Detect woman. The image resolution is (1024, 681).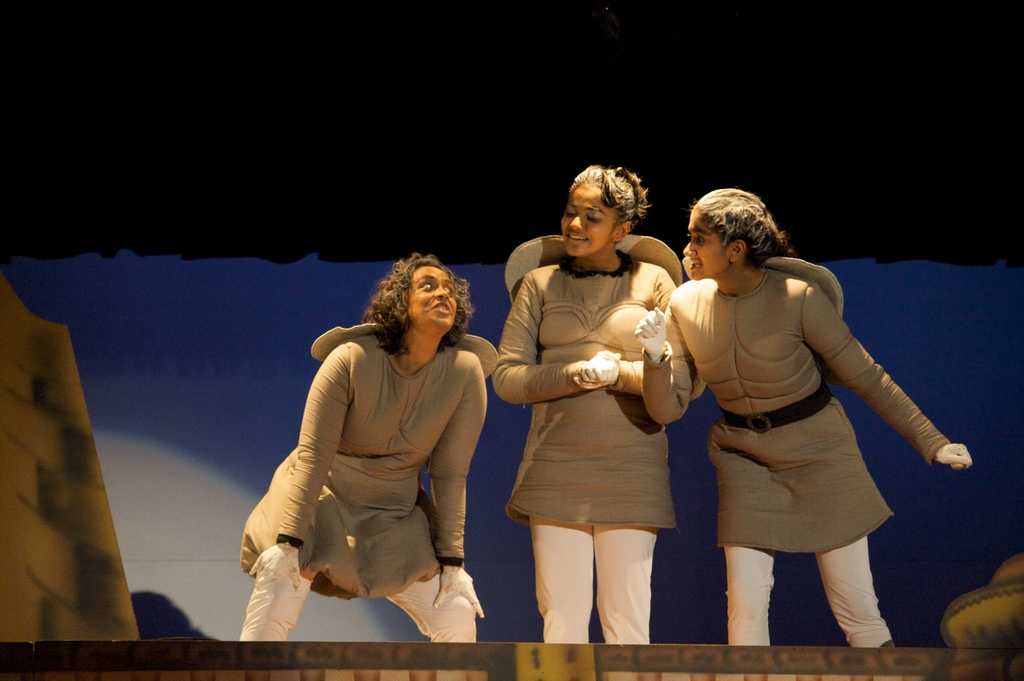
[x1=237, y1=253, x2=498, y2=641].
